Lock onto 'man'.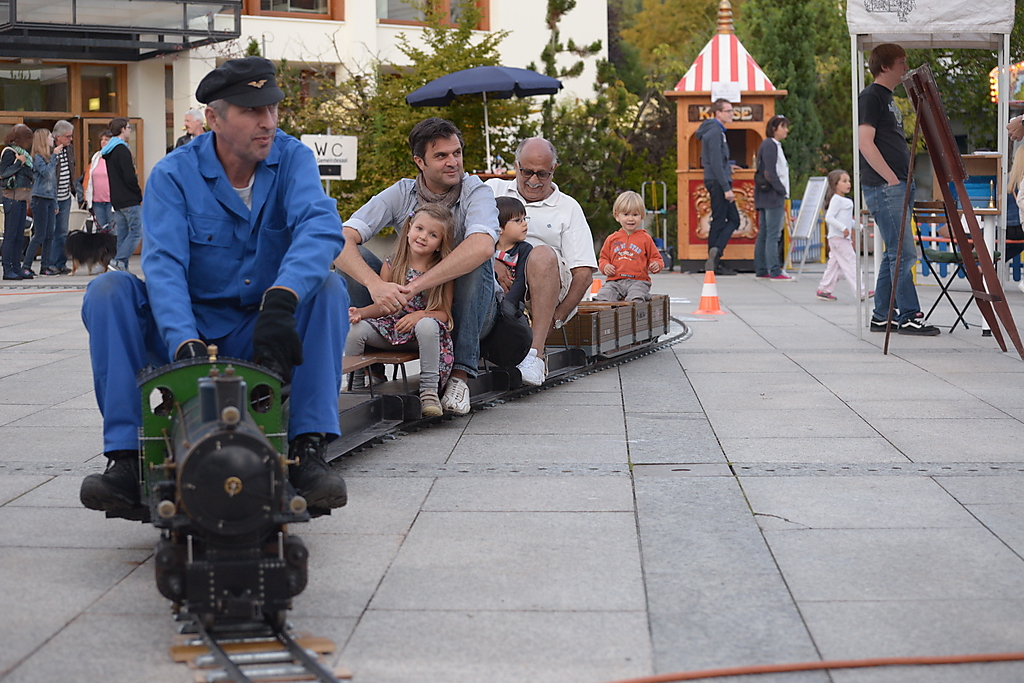
Locked: [x1=692, y1=96, x2=743, y2=276].
